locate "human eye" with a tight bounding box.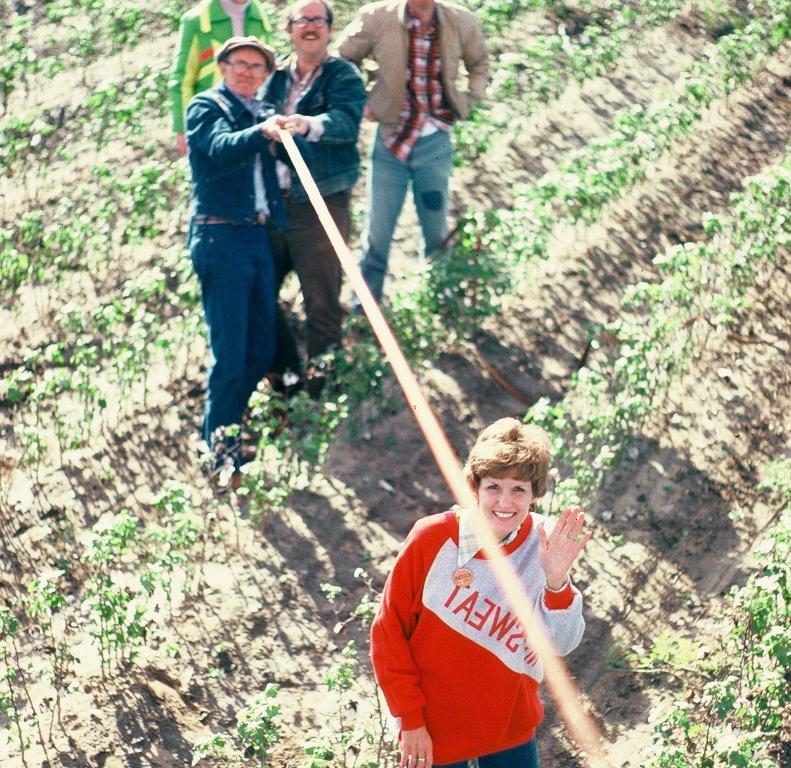
485,476,504,494.
